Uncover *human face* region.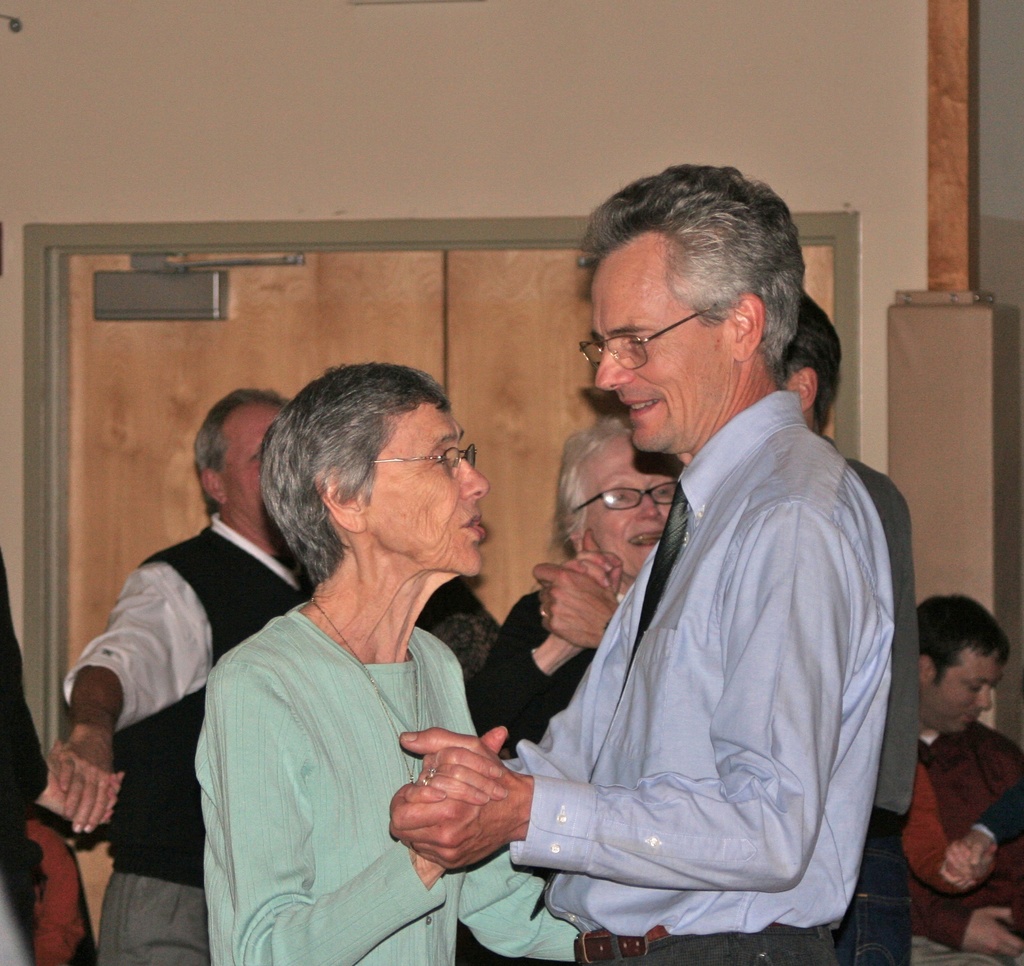
Uncovered: 369/407/489/577.
